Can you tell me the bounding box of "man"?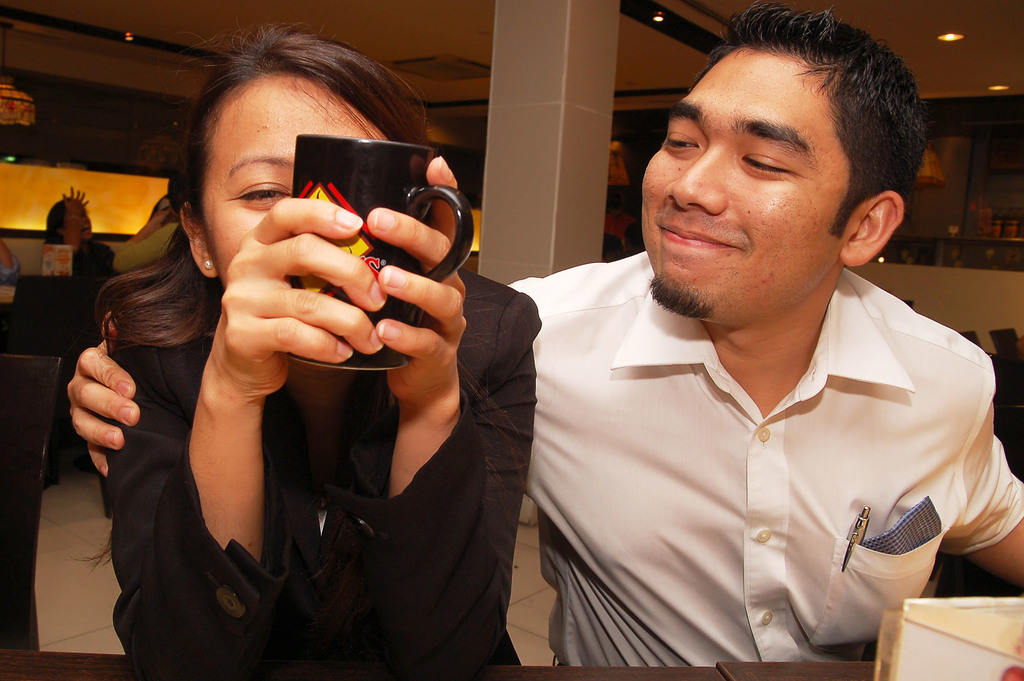
crop(65, 0, 1023, 667).
